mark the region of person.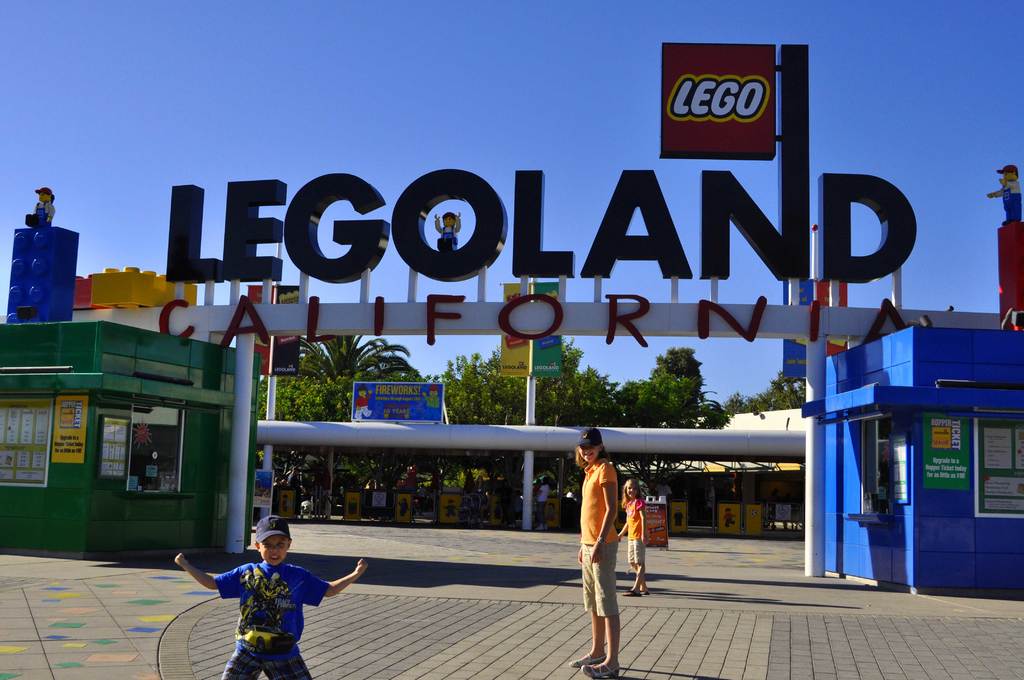
Region: pyautogui.locateOnScreen(620, 478, 648, 593).
